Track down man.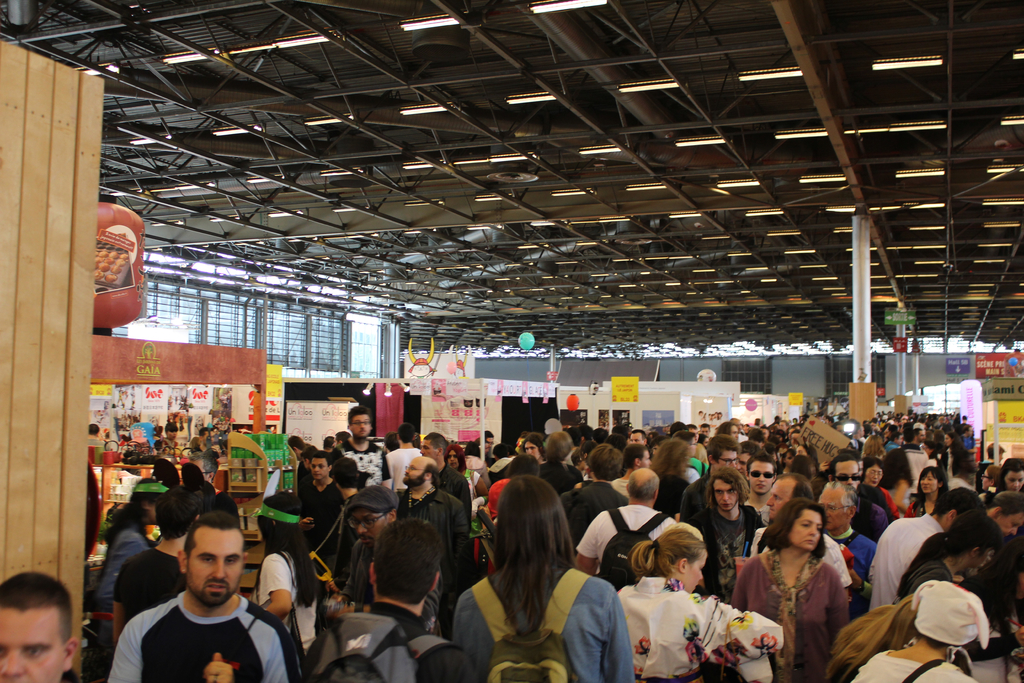
Tracked to box(575, 472, 679, 581).
